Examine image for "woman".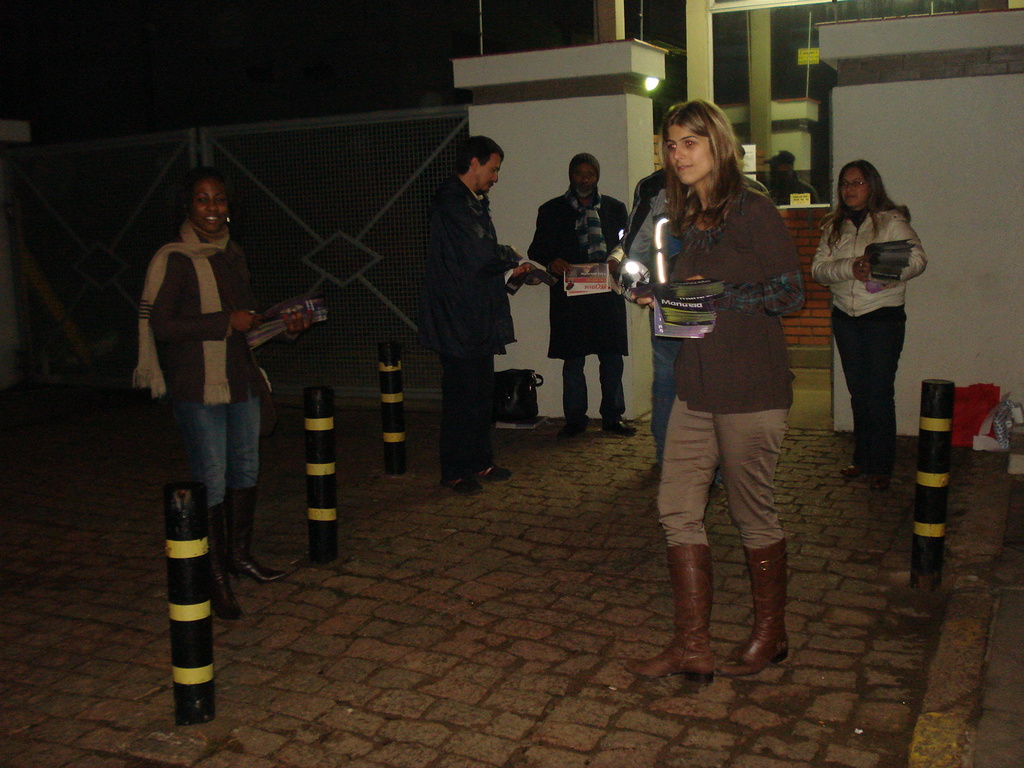
Examination result: l=823, t=152, r=924, b=497.
